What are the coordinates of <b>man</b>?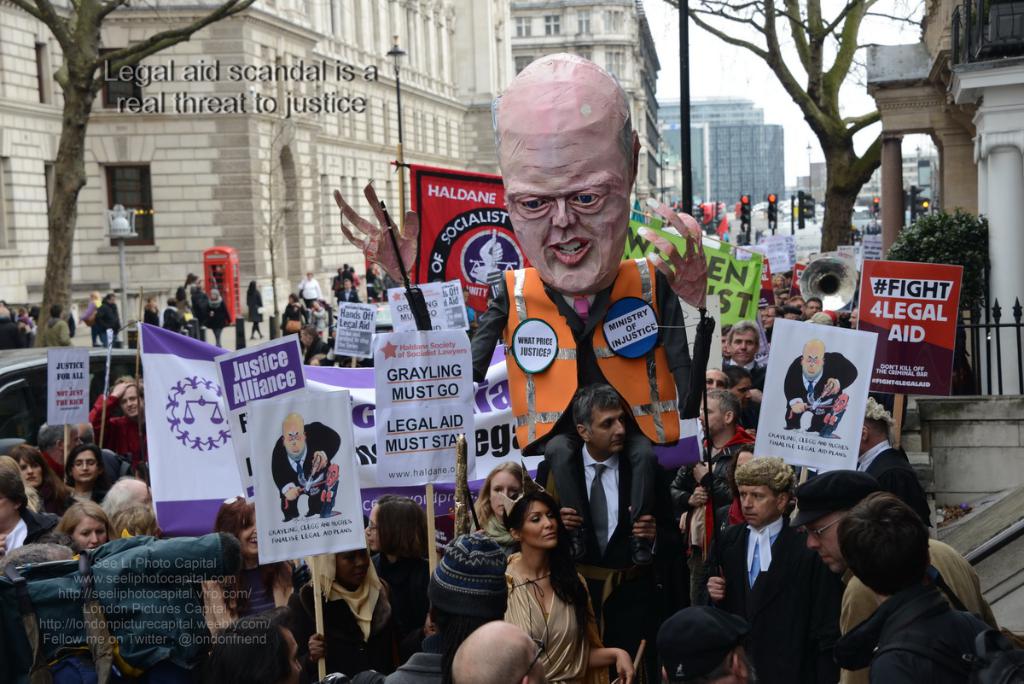
box(32, 425, 80, 487).
